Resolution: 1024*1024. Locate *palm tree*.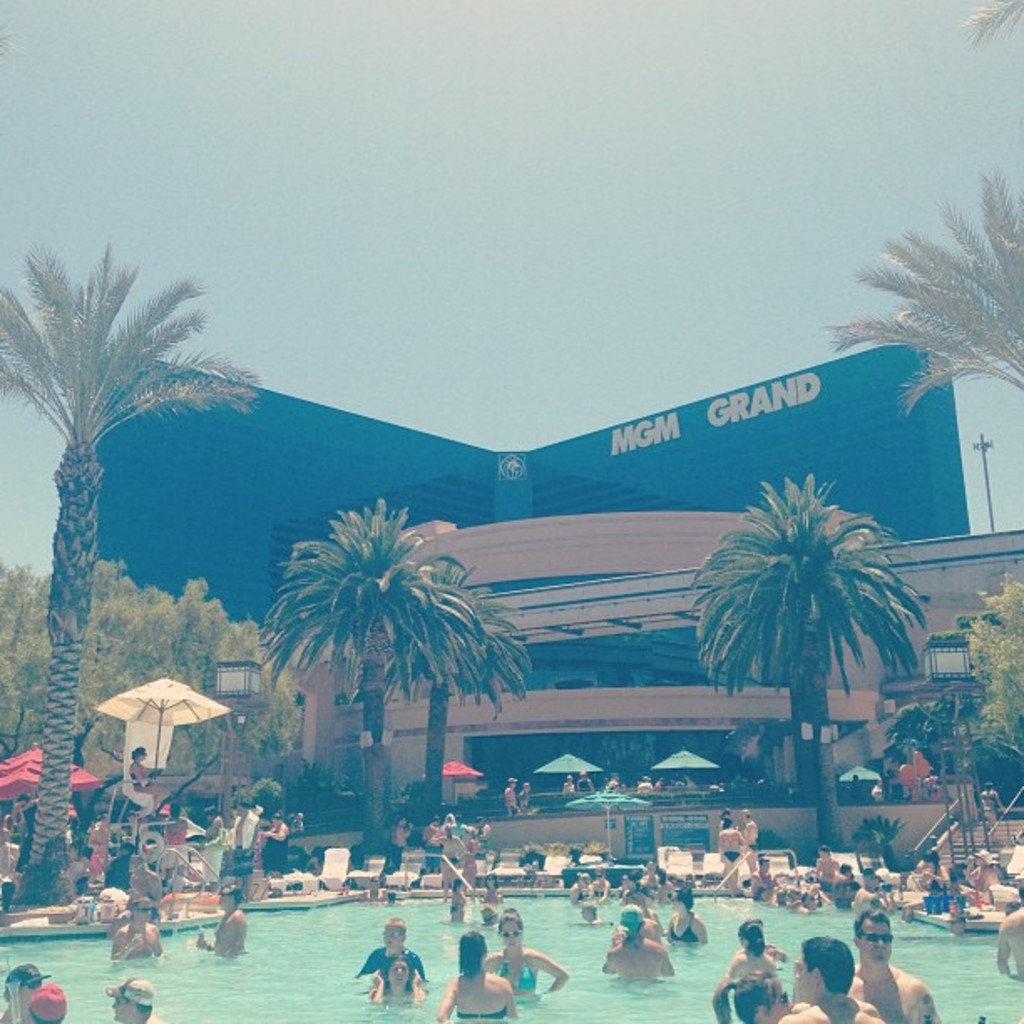
l=713, t=494, r=935, b=873.
